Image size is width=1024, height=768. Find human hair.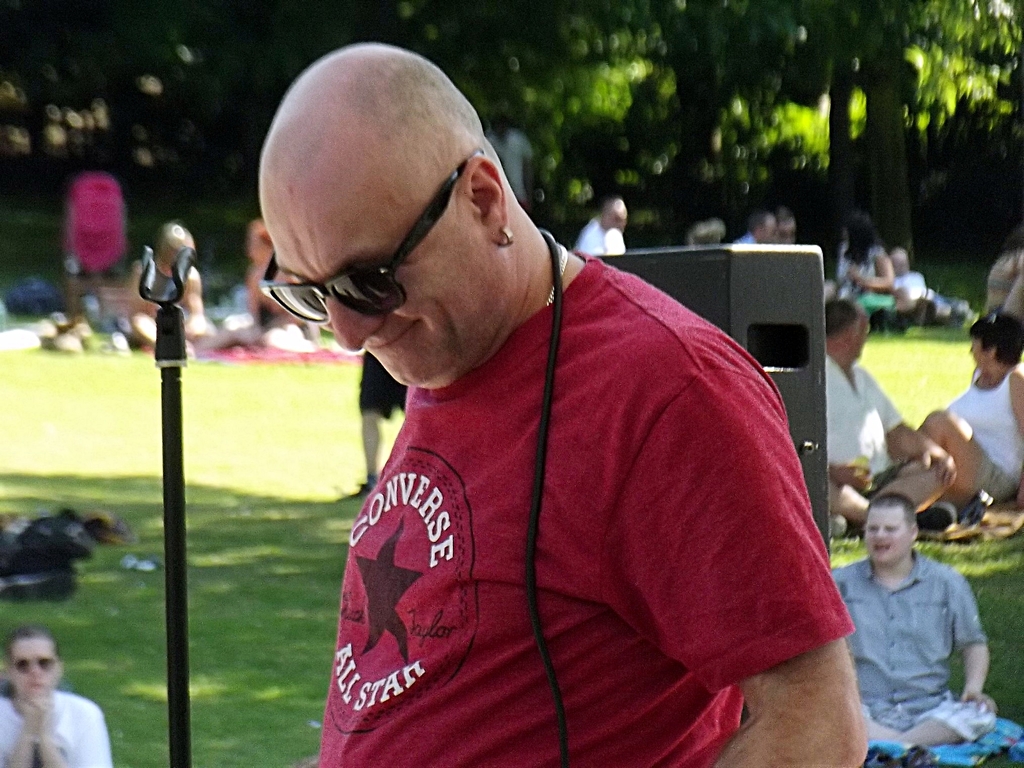
(x1=844, y1=209, x2=883, y2=264).
